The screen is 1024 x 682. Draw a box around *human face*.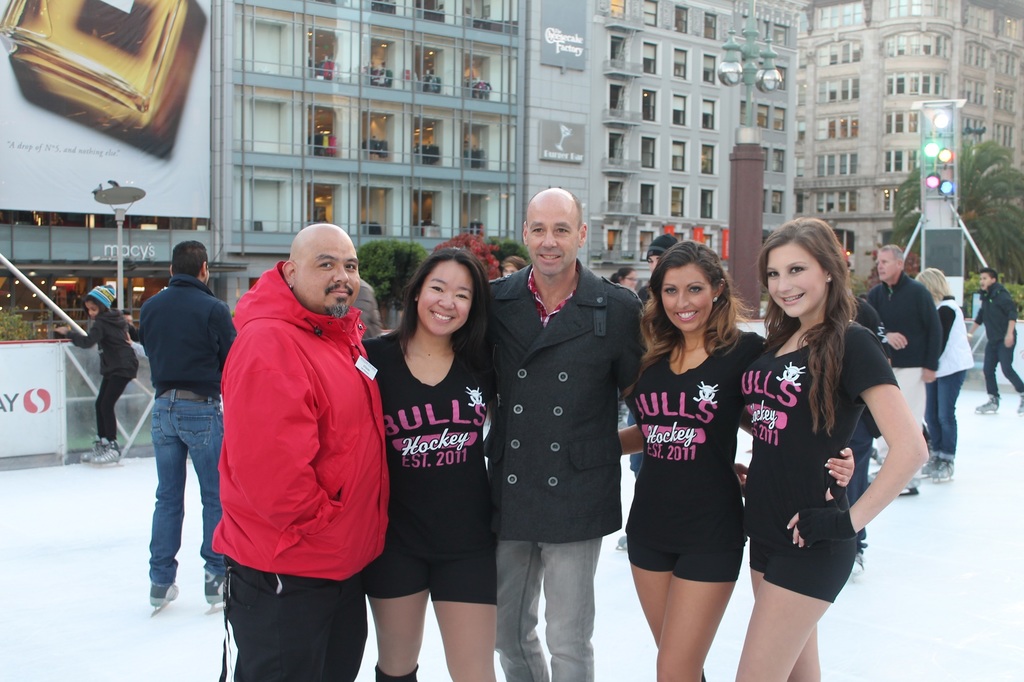
(left=767, top=245, right=819, bottom=320).
